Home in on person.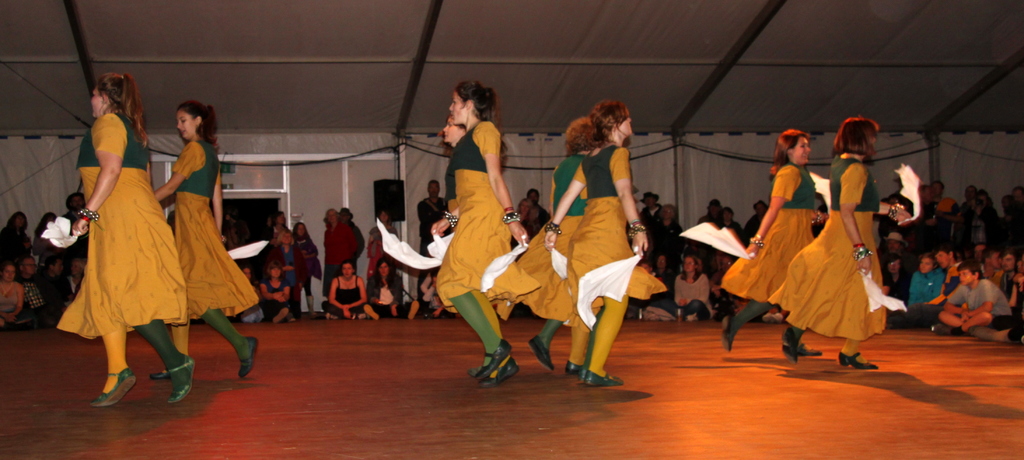
Homed in at 781/120/879/380.
